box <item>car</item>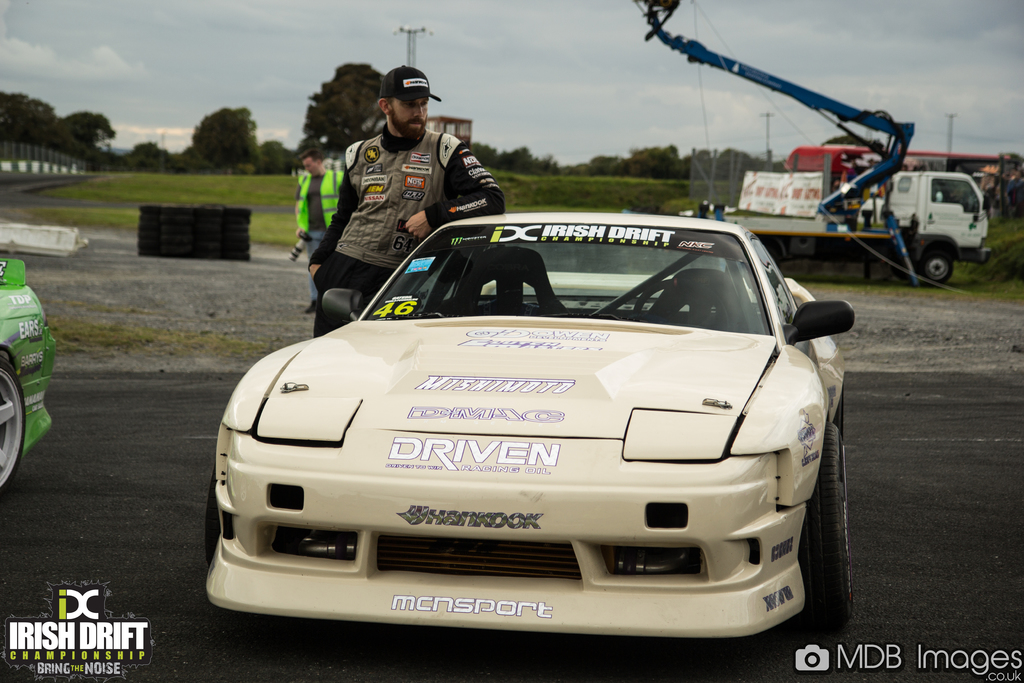
[204, 206, 859, 636]
